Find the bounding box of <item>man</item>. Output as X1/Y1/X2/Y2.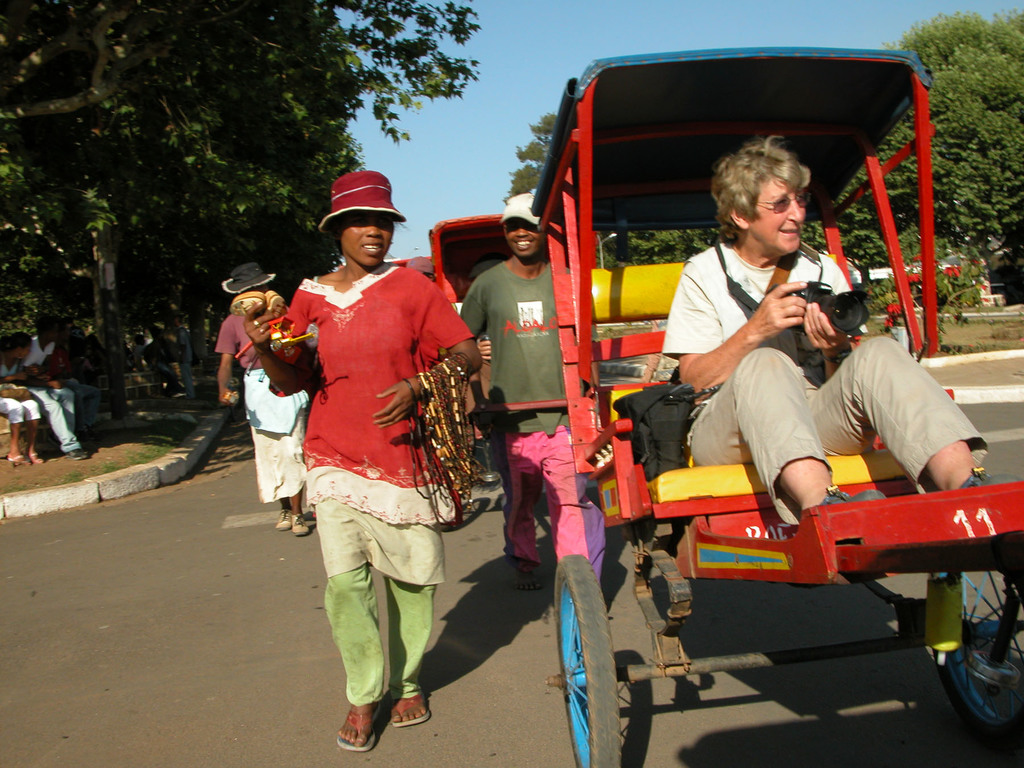
460/191/602/586.
